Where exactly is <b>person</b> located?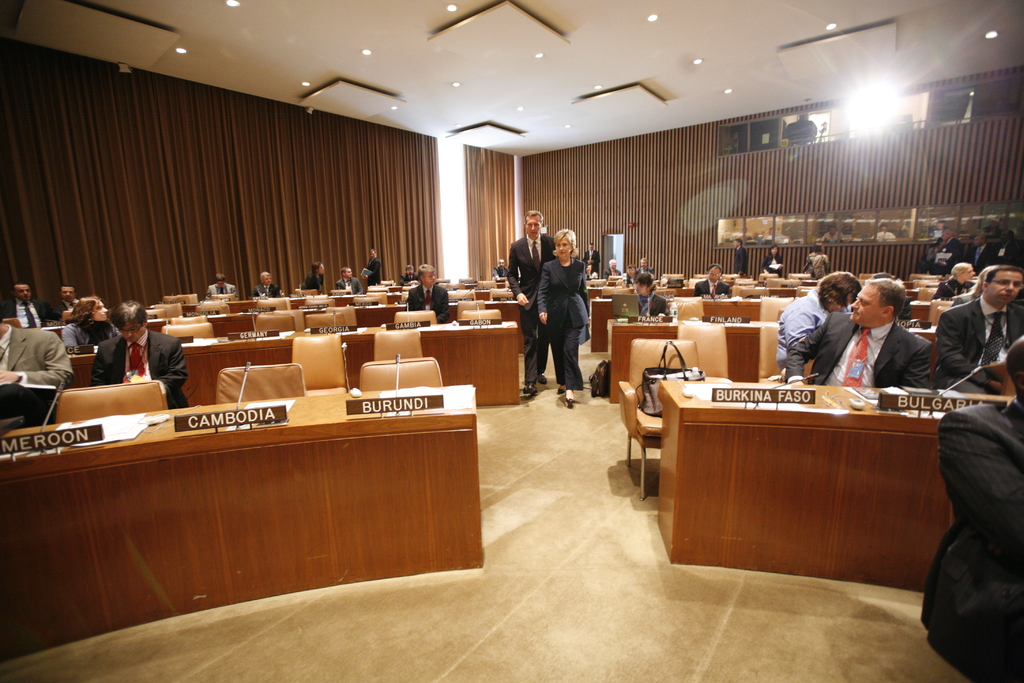
Its bounding box is box=[59, 297, 125, 350].
